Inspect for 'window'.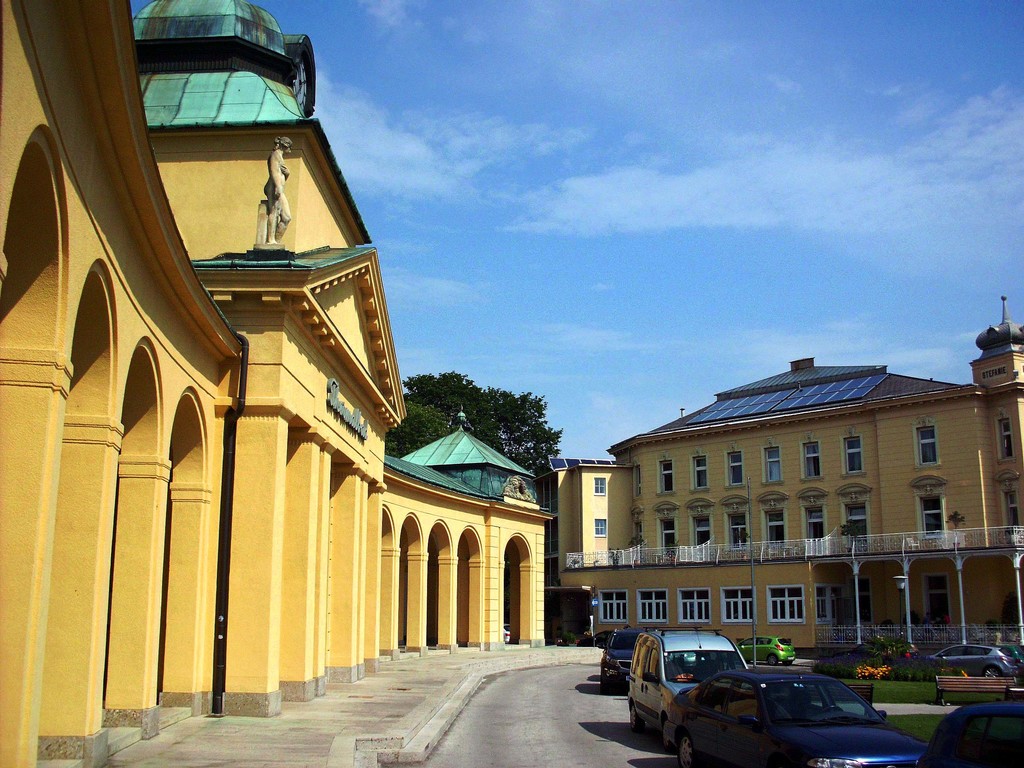
Inspection: Rect(595, 590, 629, 627).
